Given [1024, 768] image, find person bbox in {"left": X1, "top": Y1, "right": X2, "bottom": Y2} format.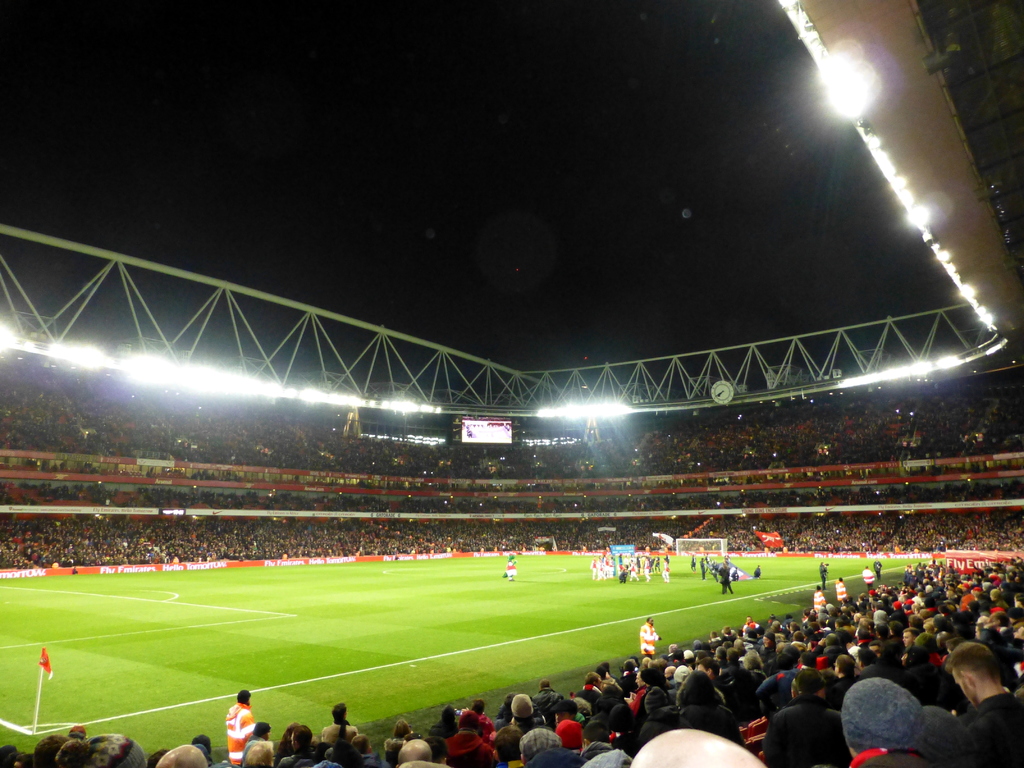
{"left": 429, "top": 706, "right": 458, "bottom": 752}.
